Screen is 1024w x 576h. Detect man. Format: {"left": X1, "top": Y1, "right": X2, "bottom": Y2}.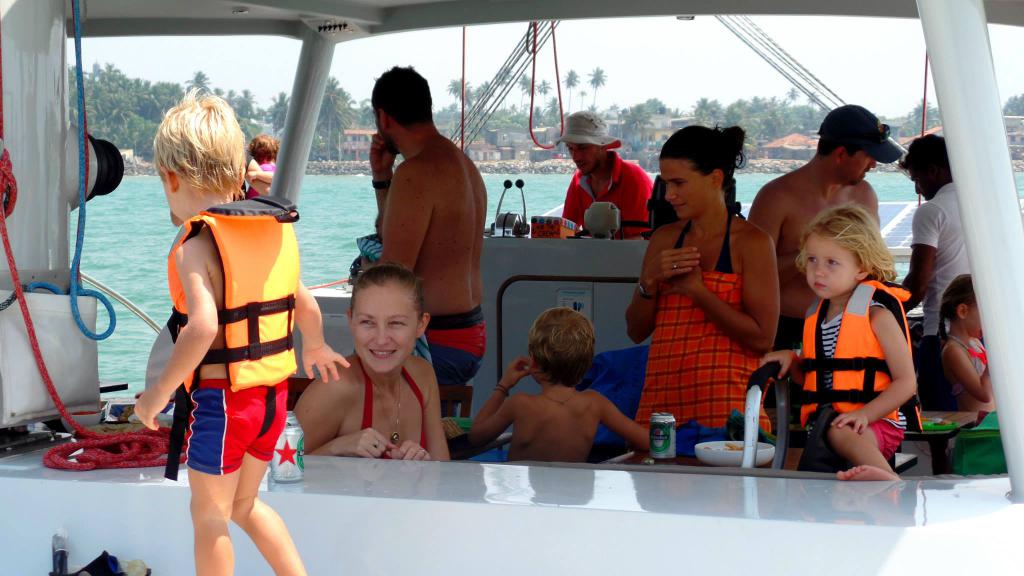
{"left": 367, "top": 67, "right": 486, "bottom": 427}.
